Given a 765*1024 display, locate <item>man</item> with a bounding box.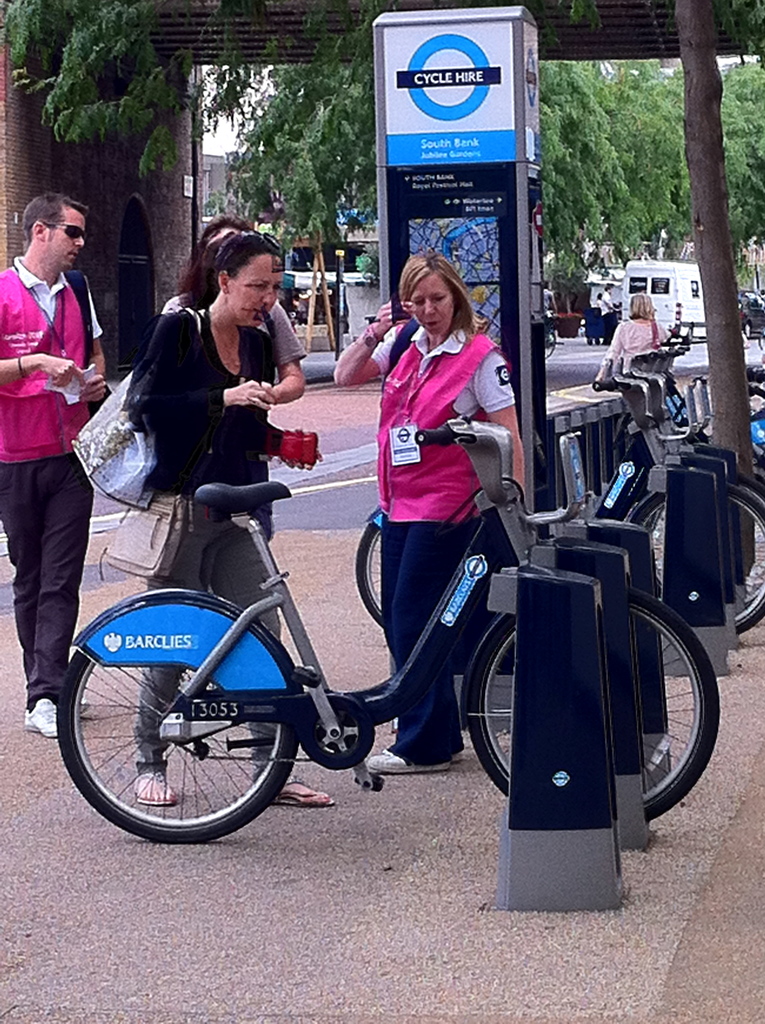
Located: 602:277:624:344.
